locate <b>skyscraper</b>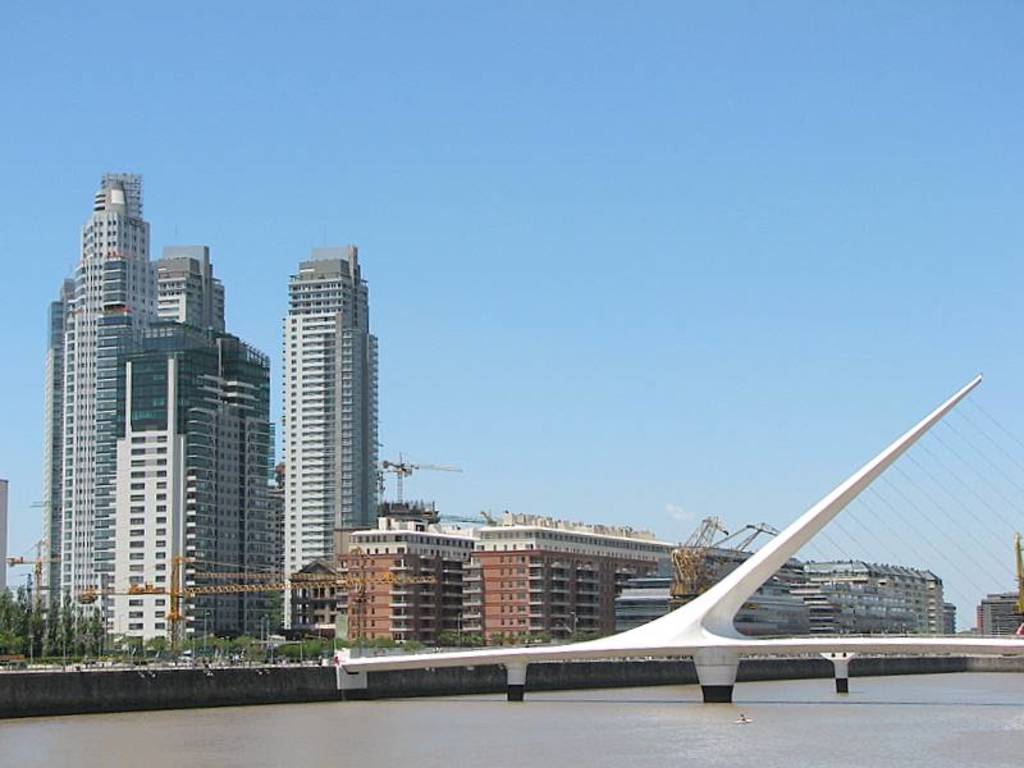
left=165, top=246, right=236, bottom=338
